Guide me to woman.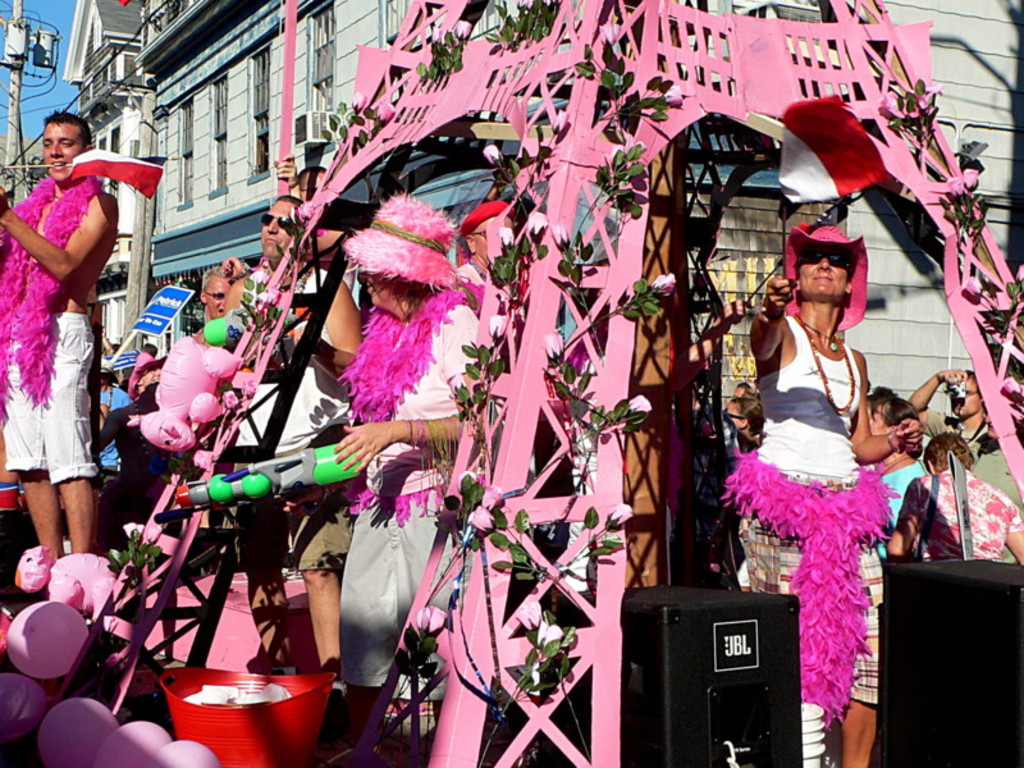
Guidance: bbox=(534, 255, 613, 626).
